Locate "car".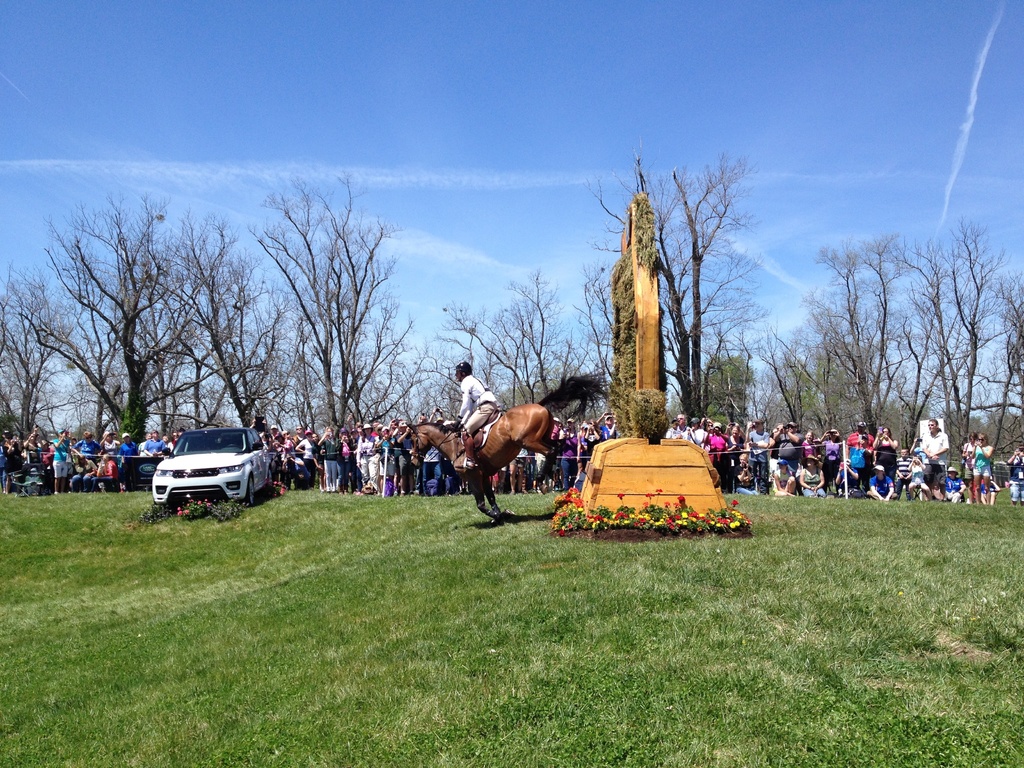
Bounding box: [153,423,278,509].
